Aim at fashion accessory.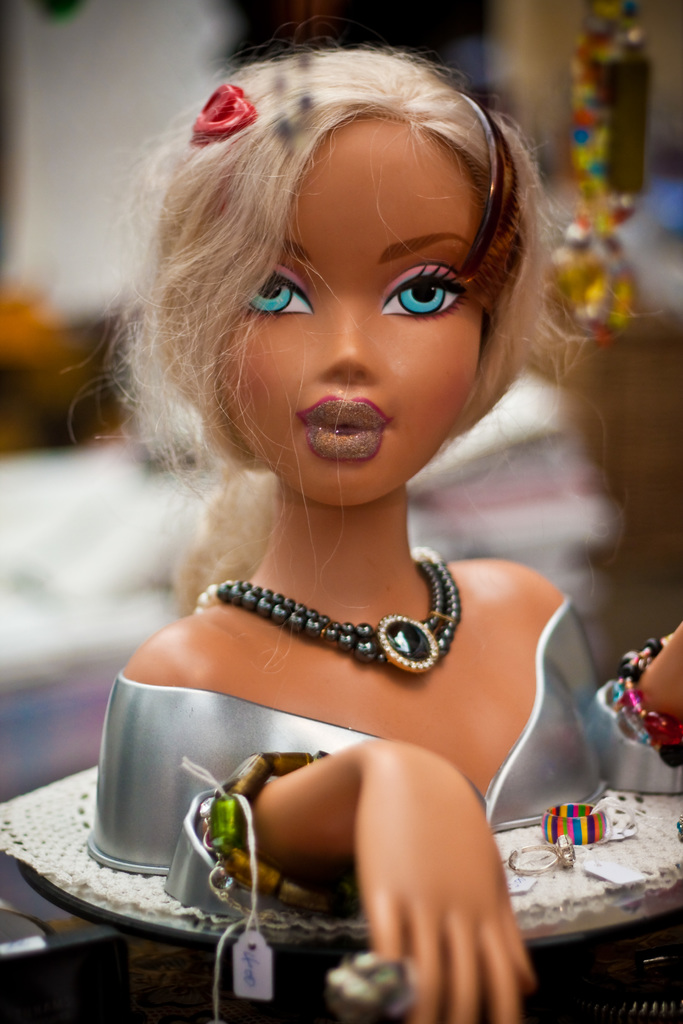
Aimed at [607, 632, 682, 771].
